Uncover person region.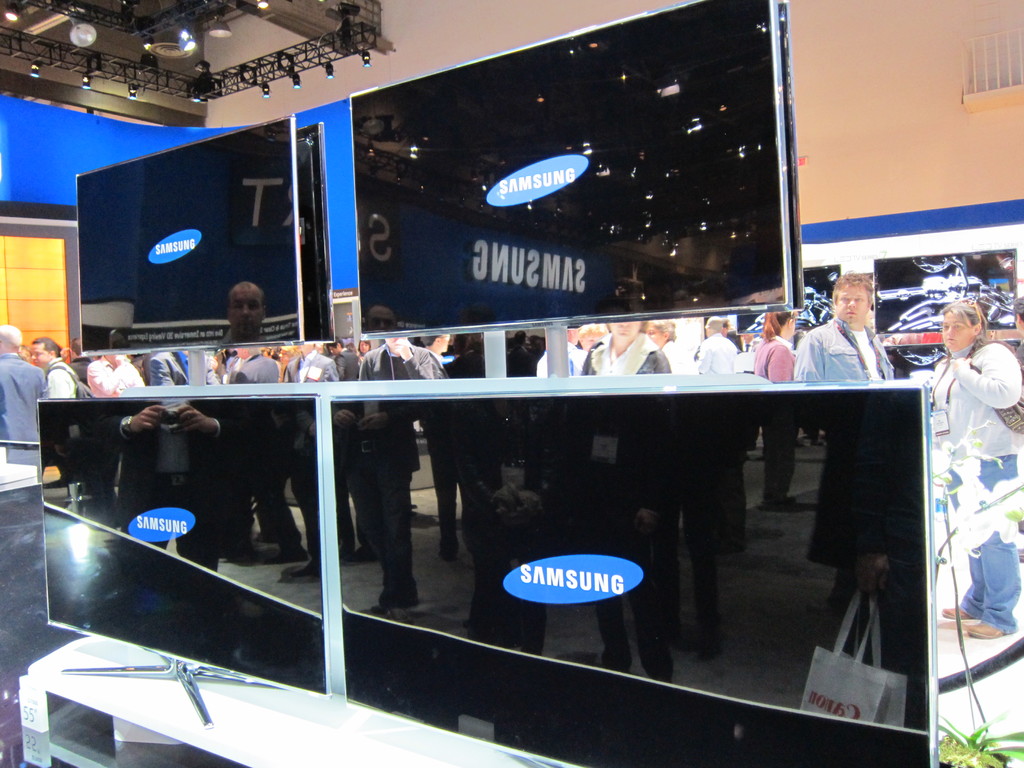
Uncovered: 506/327/547/378.
